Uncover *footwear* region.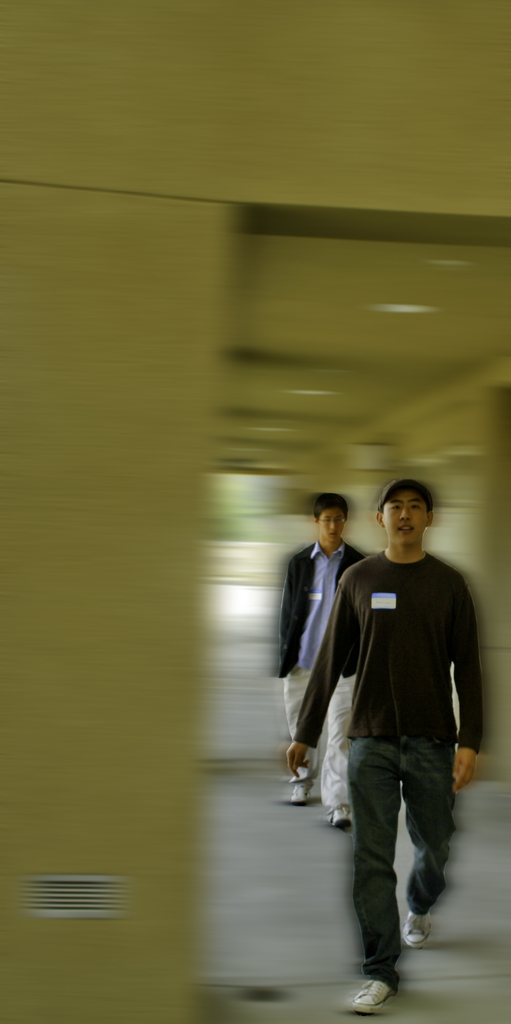
Uncovered: box(405, 900, 435, 950).
